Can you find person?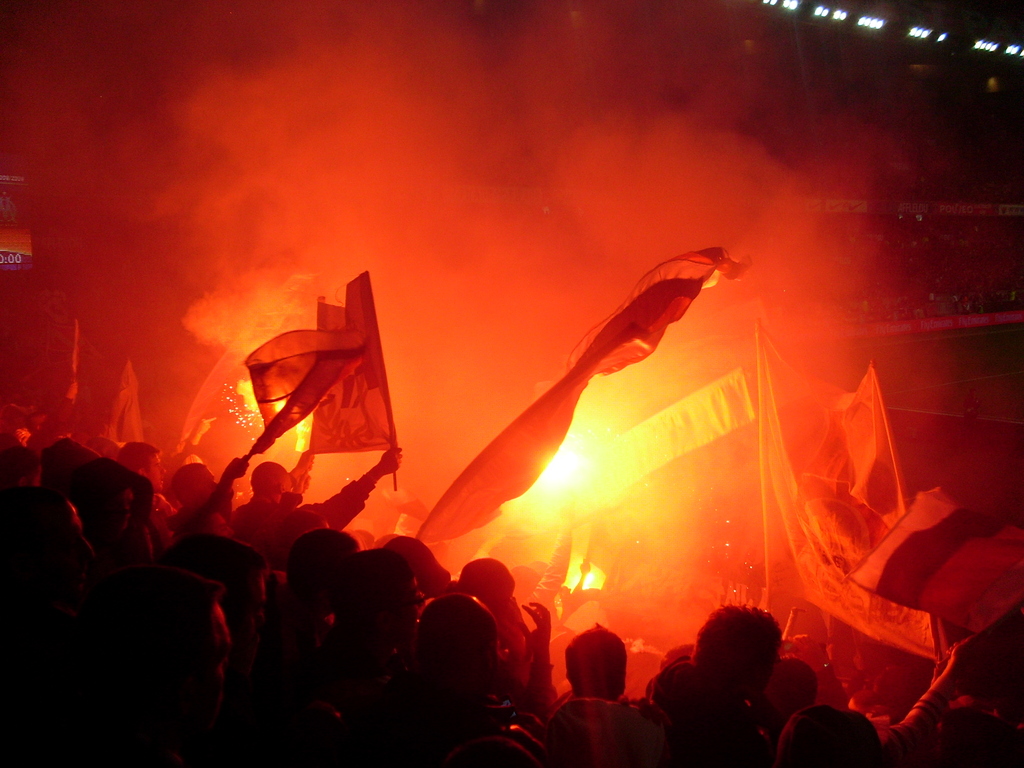
Yes, bounding box: 941/688/1023/767.
